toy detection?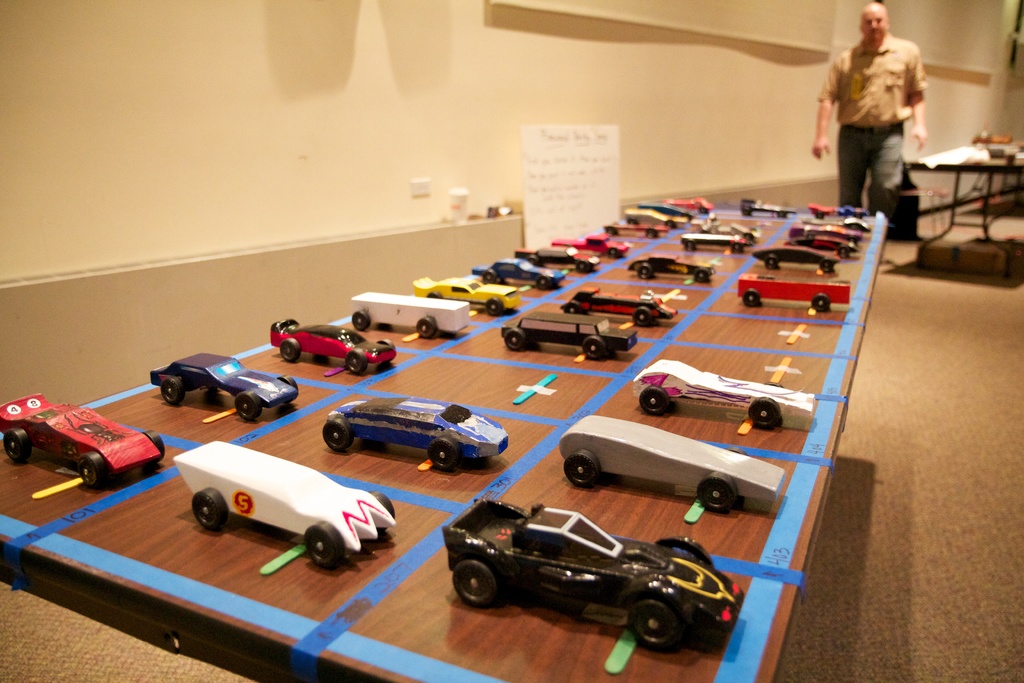
{"left": 785, "top": 233, "right": 860, "bottom": 257}
